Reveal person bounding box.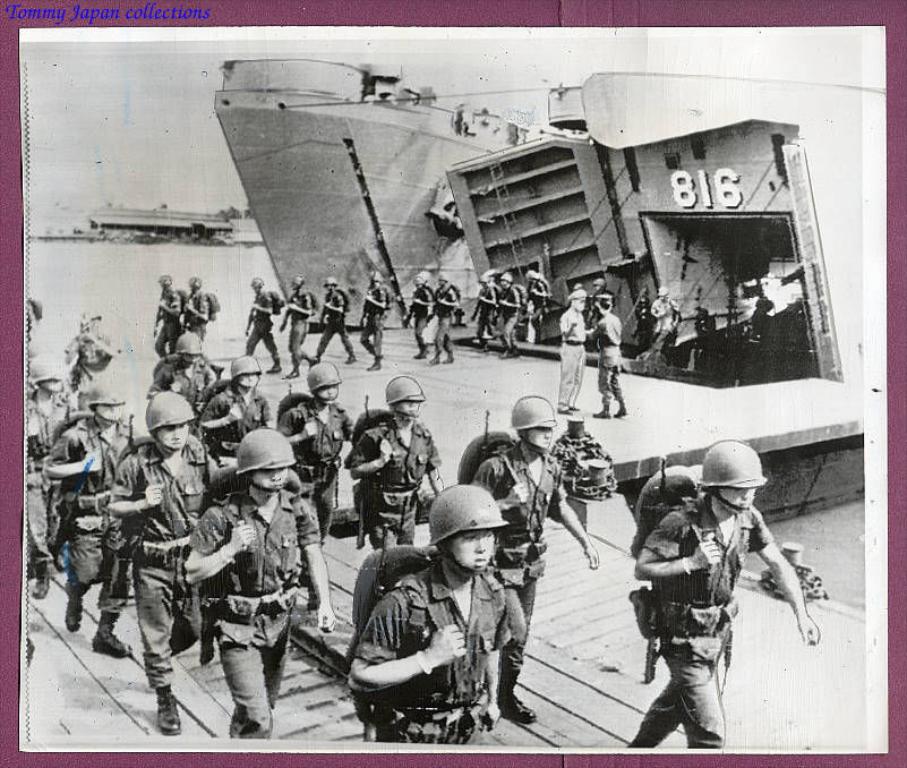
Revealed: bbox=[344, 369, 440, 554].
